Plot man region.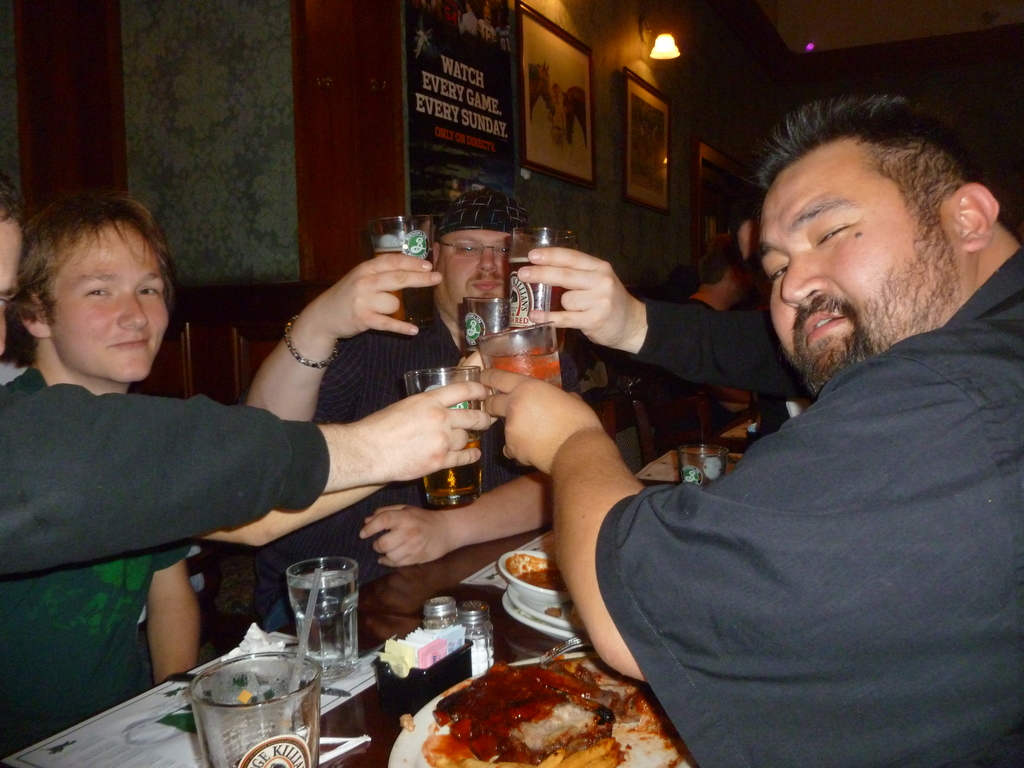
Plotted at 513, 214, 820, 392.
